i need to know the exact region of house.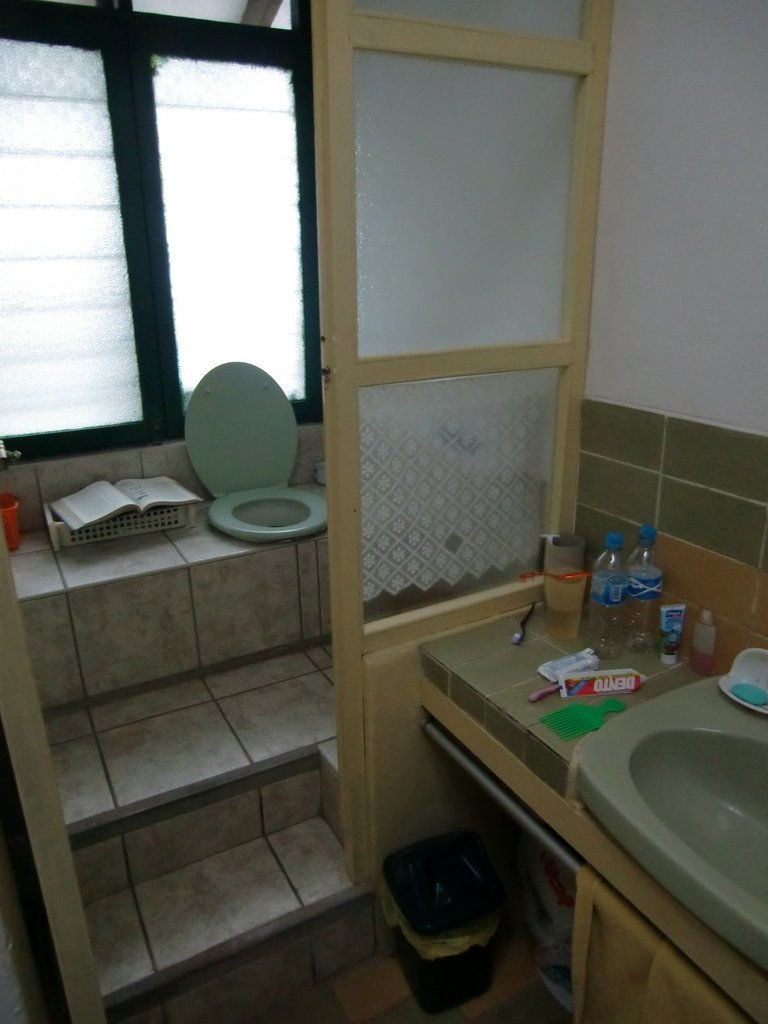
Region: x1=0, y1=0, x2=767, y2=1023.
